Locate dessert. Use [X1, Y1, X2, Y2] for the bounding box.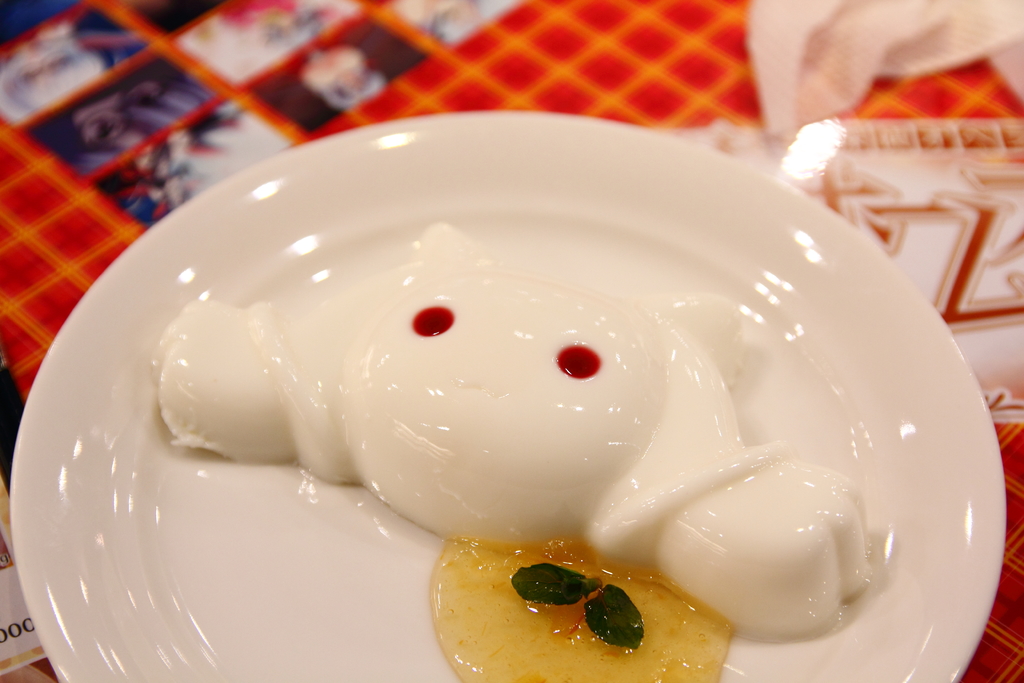
[161, 228, 869, 682].
